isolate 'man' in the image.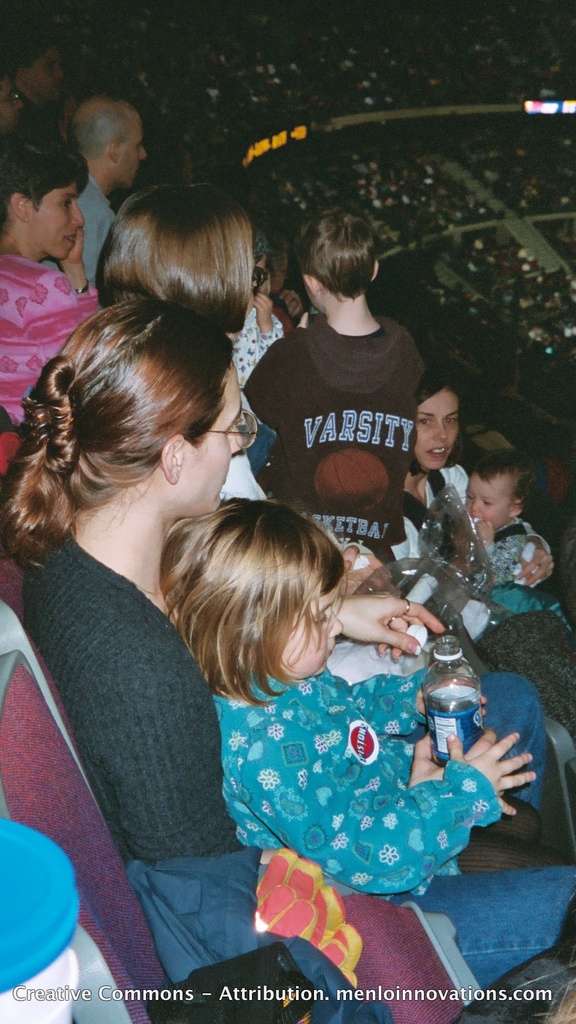
Isolated region: (0,33,67,122).
